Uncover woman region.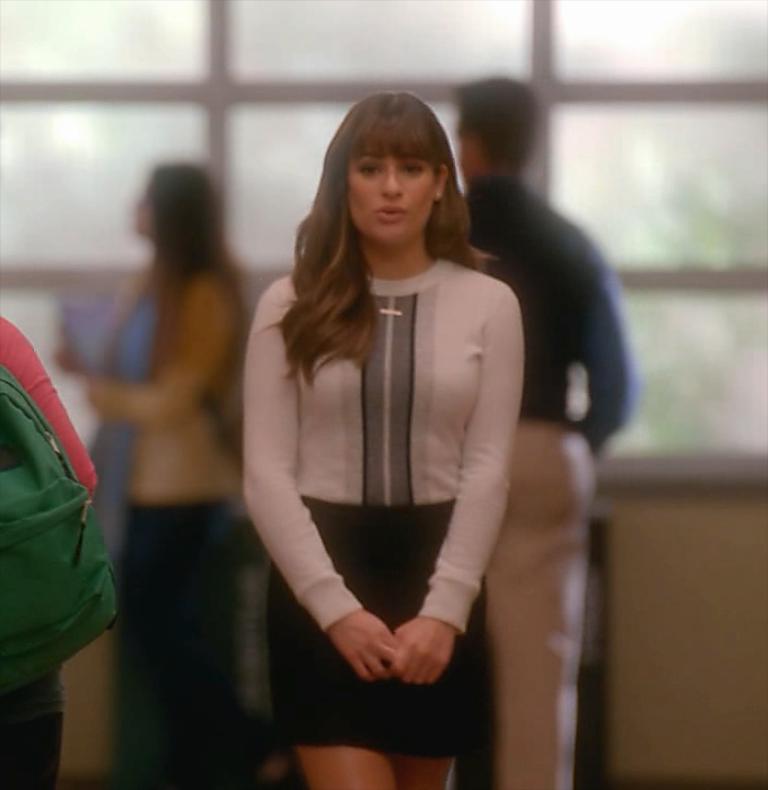
Uncovered: detection(236, 95, 528, 789).
